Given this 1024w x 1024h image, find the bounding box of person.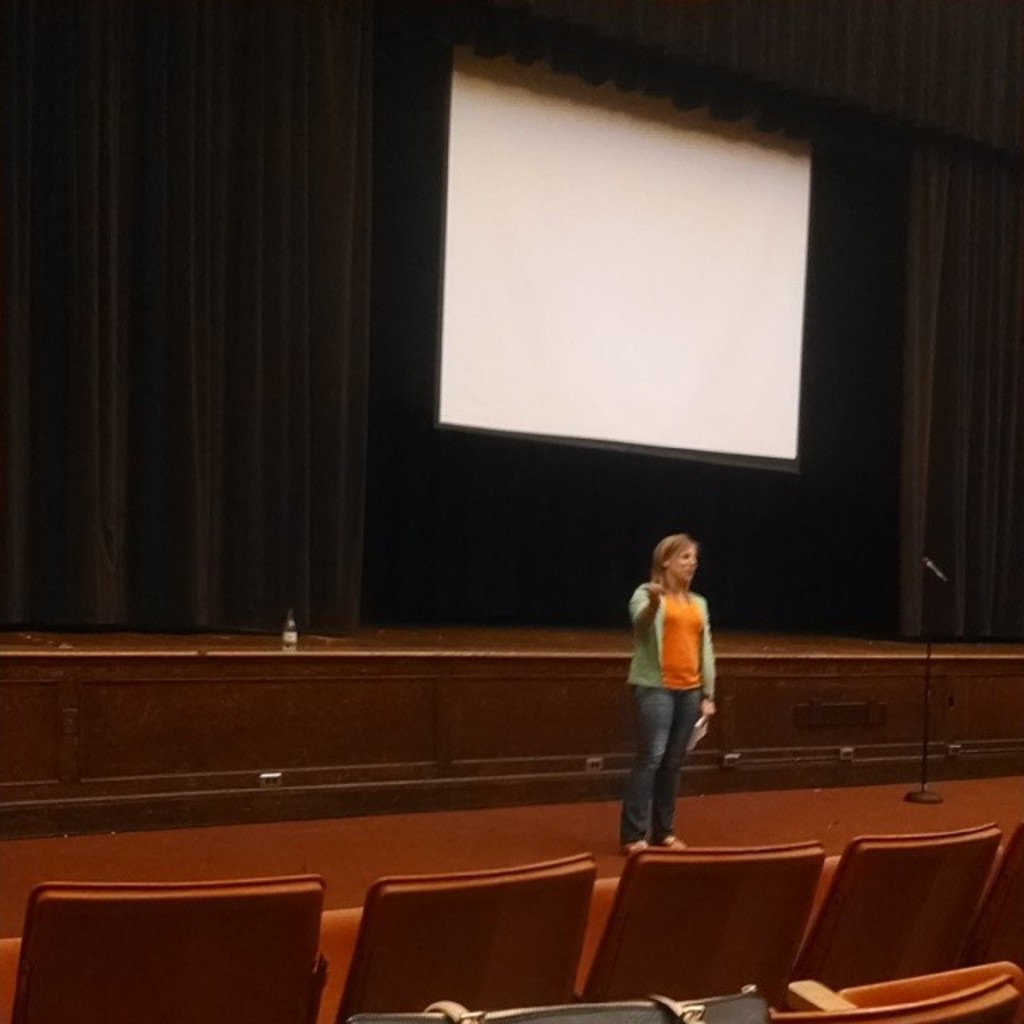
x1=618, y1=507, x2=742, y2=867.
